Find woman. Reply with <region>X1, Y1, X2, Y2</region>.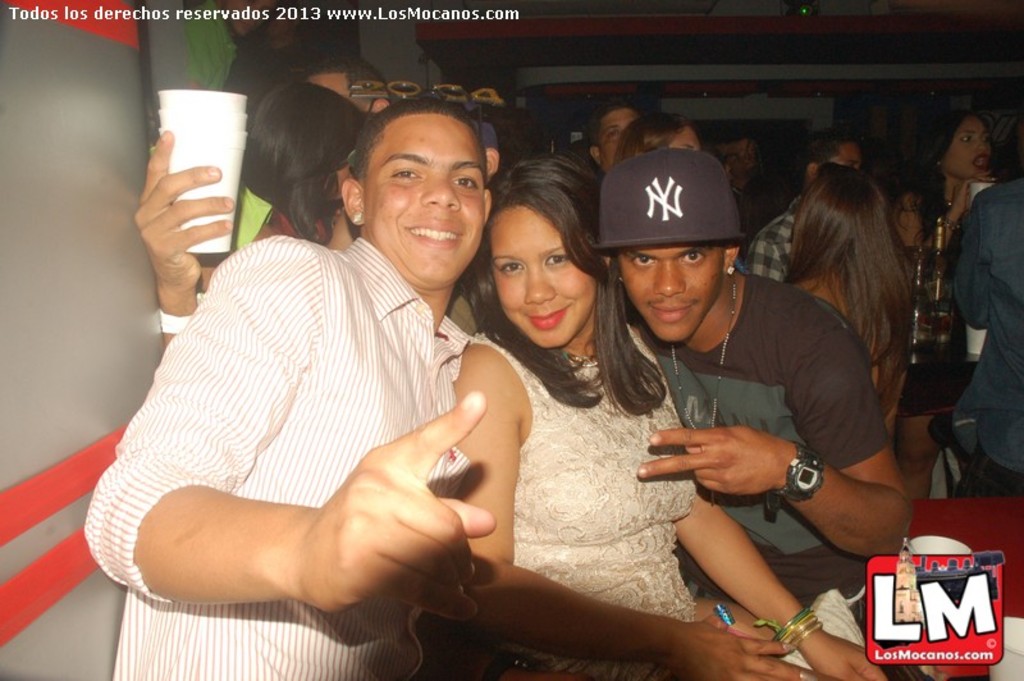
<region>788, 160, 909, 424</region>.
